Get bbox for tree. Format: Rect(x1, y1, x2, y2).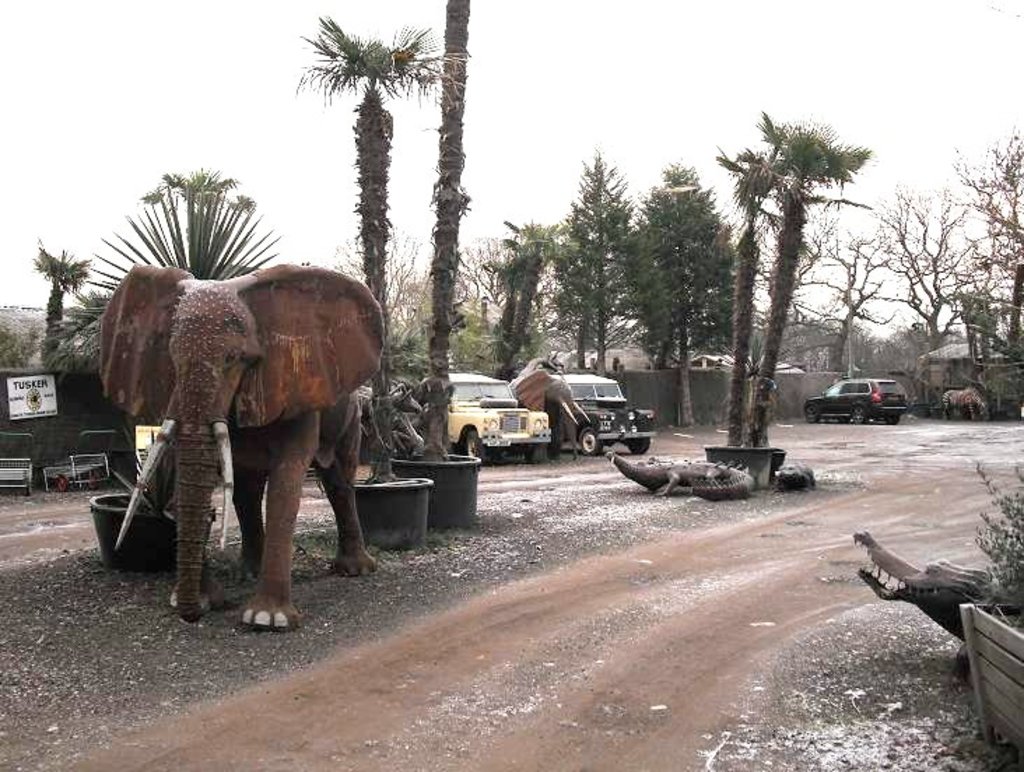
Rect(564, 154, 646, 375).
